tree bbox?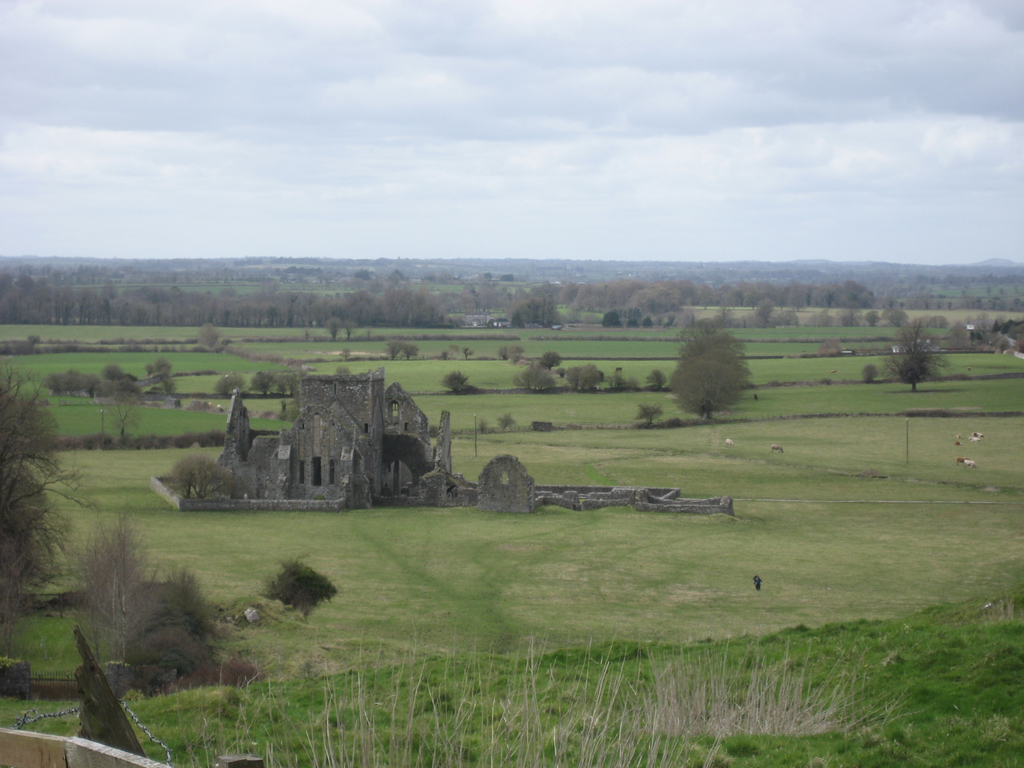
[x1=252, y1=372, x2=275, y2=399]
